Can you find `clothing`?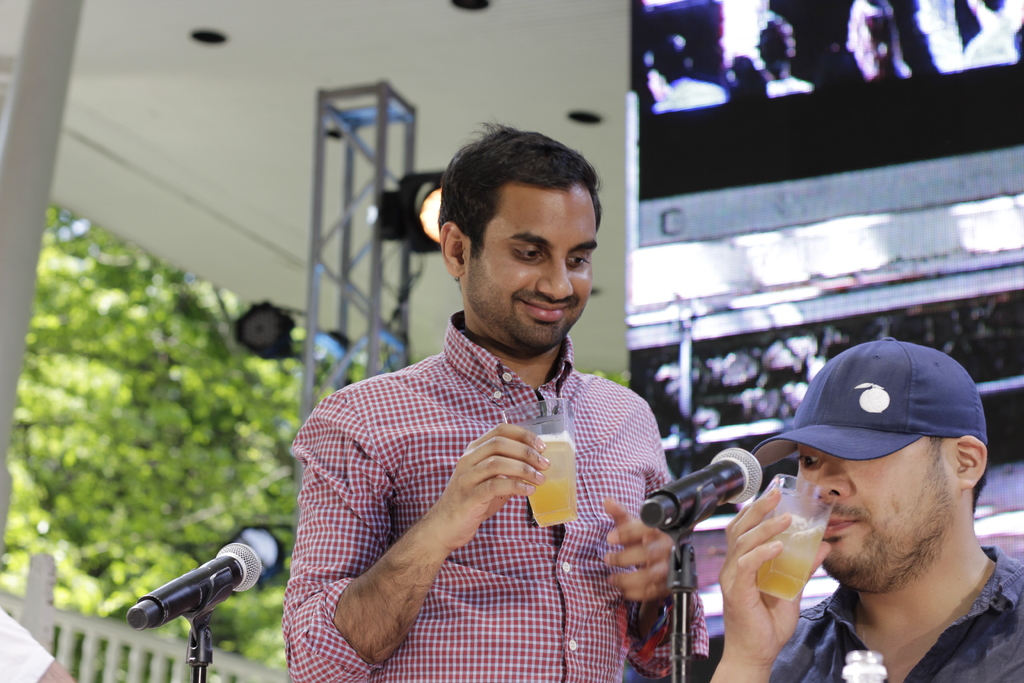
Yes, bounding box: 0, 605, 57, 682.
